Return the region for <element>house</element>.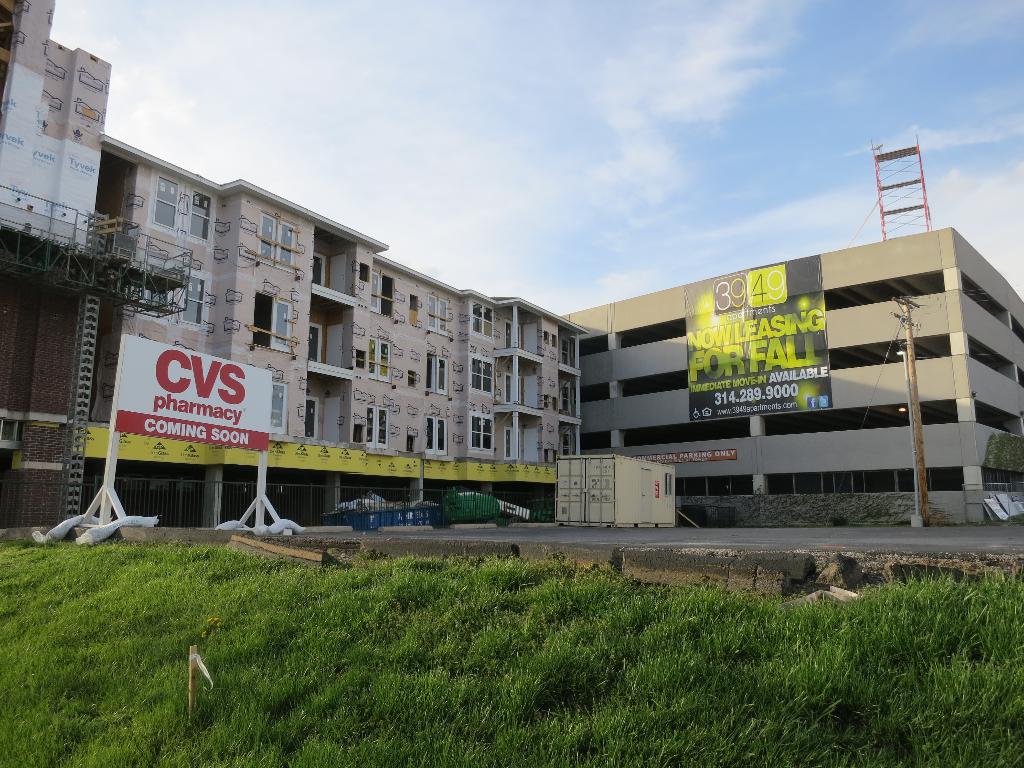
bbox(160, 152, 592, 552).
